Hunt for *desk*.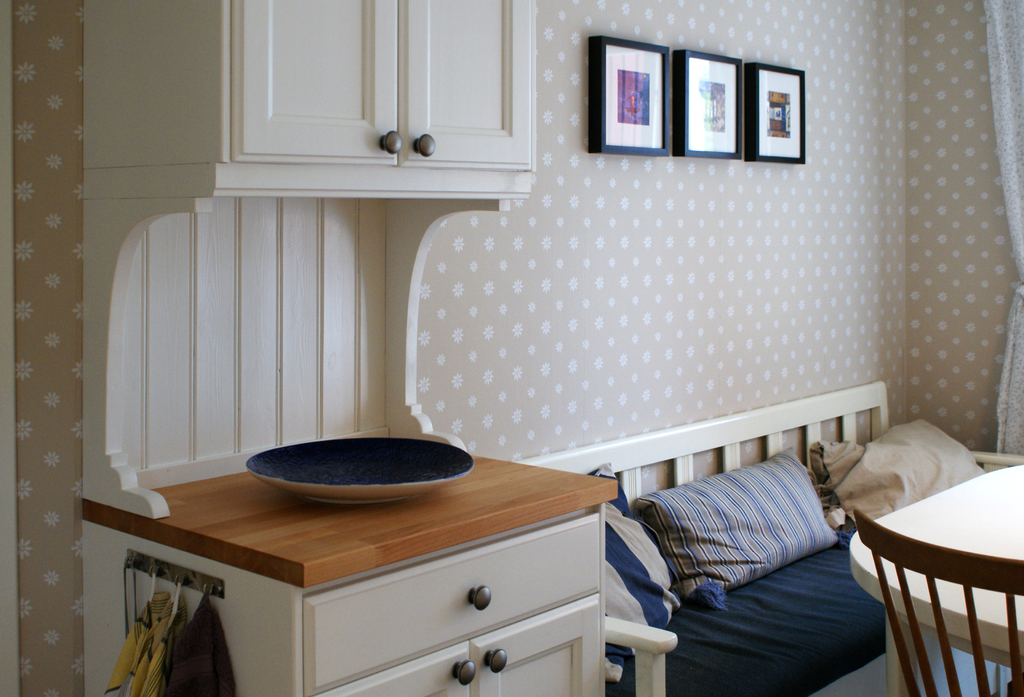
Hunted down at <bbox>100, 426, 664, 696</bbox>.
